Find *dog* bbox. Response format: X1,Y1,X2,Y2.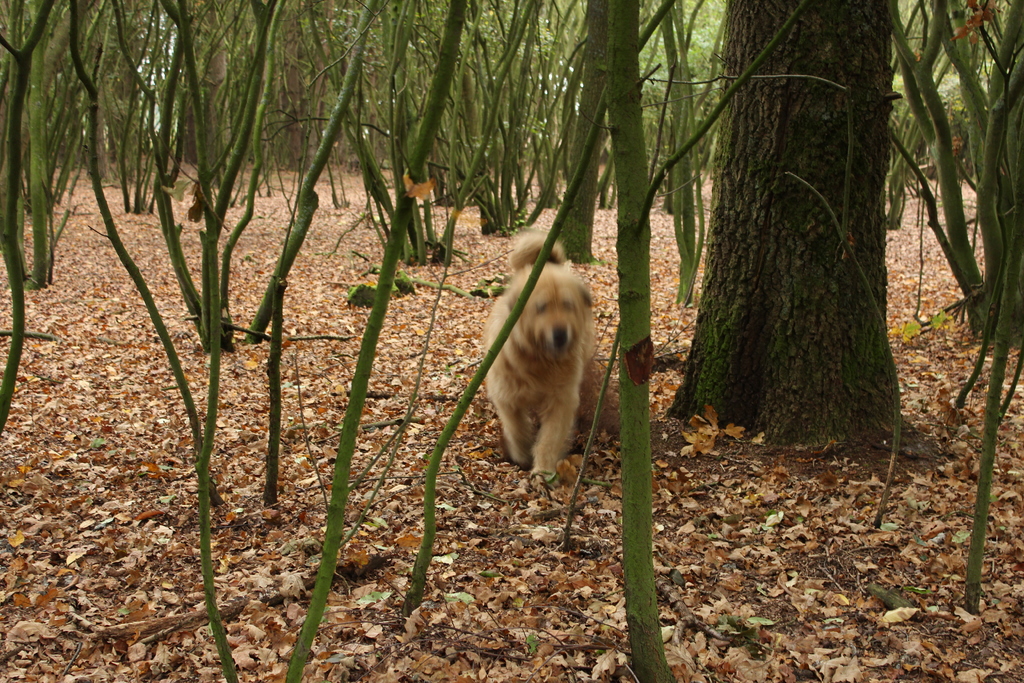
477,231,598,490.
